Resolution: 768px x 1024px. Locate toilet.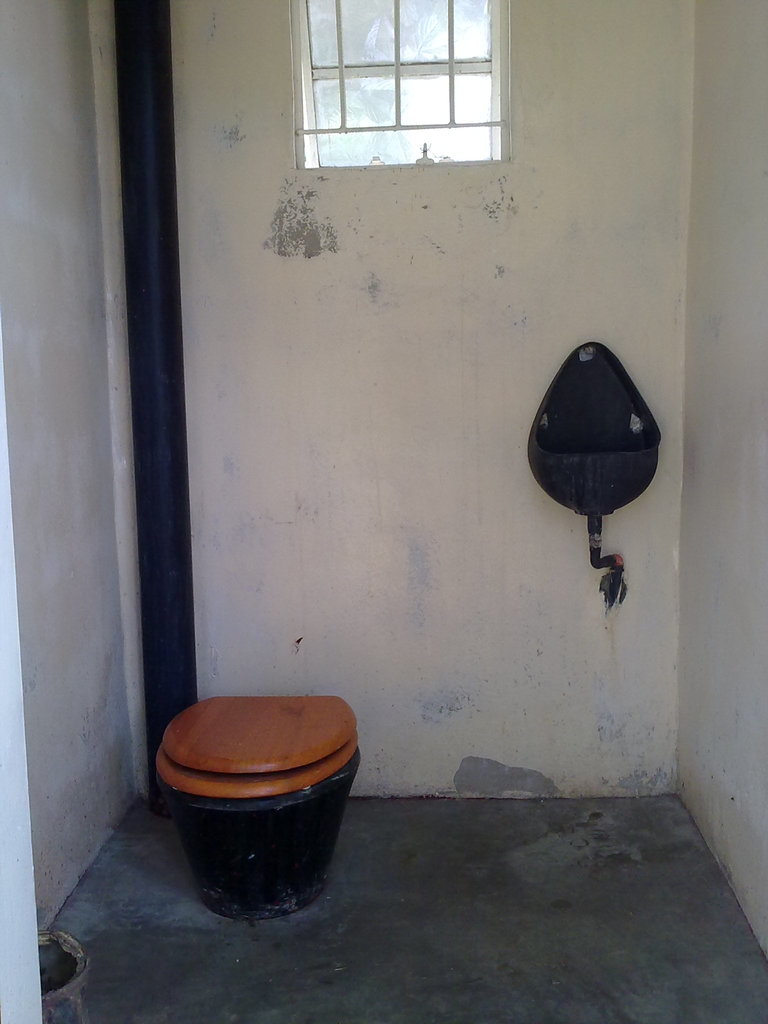
rect(156, 694, 362, 922).
